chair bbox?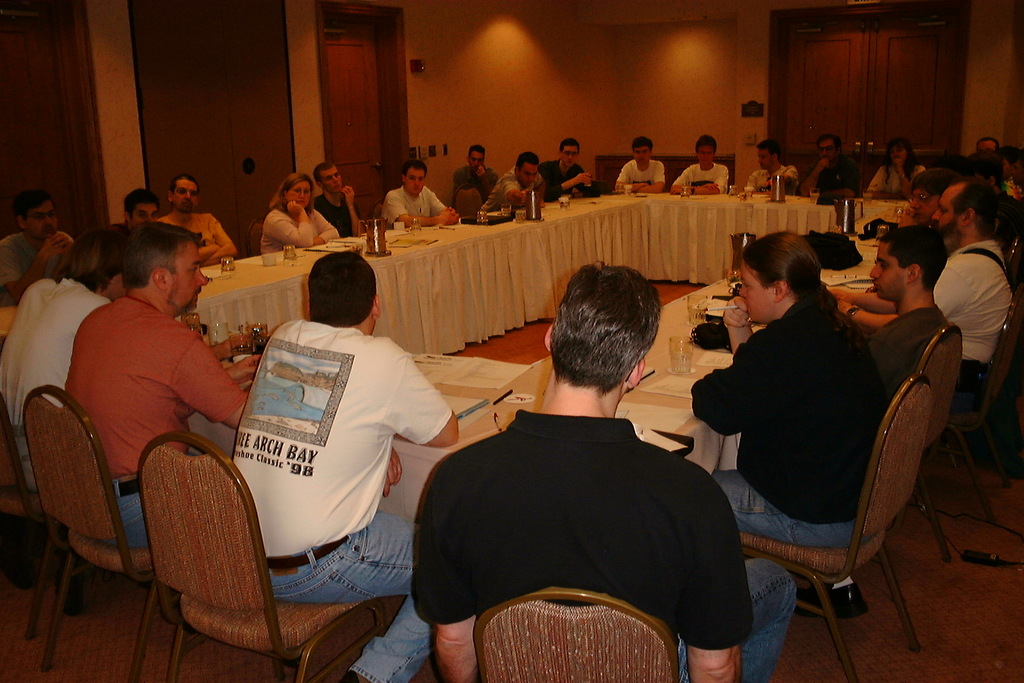
bbox=[451, 185, 479, 220]
